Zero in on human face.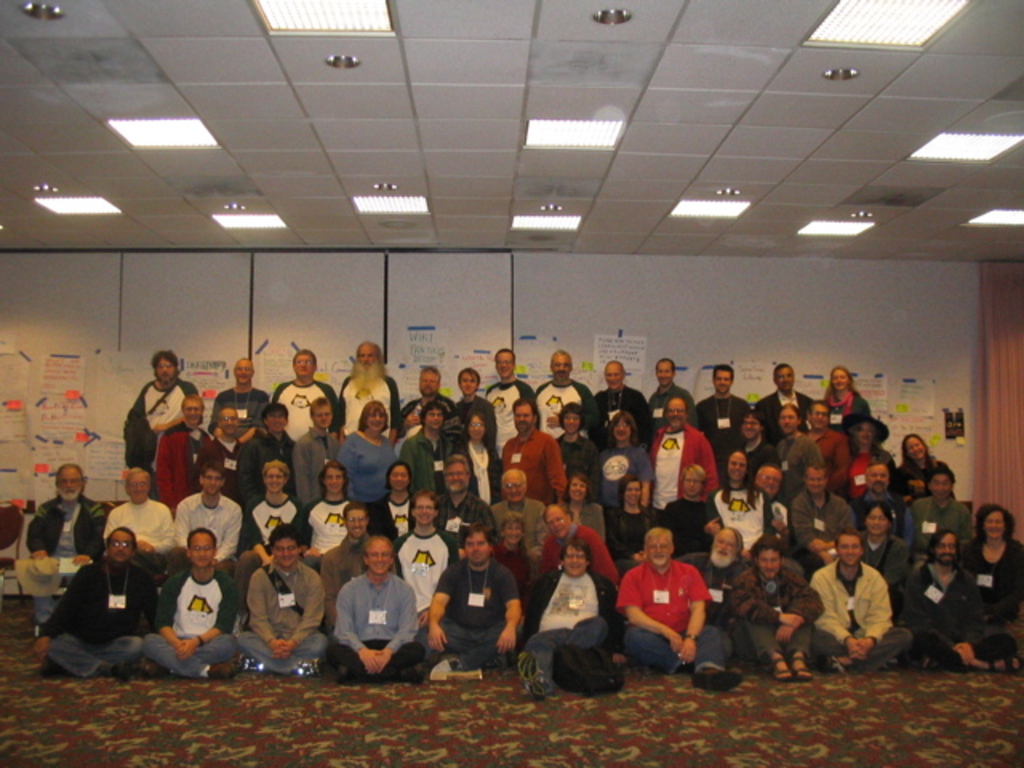
Zeroed in: <box>552,354,570,374</box>.
